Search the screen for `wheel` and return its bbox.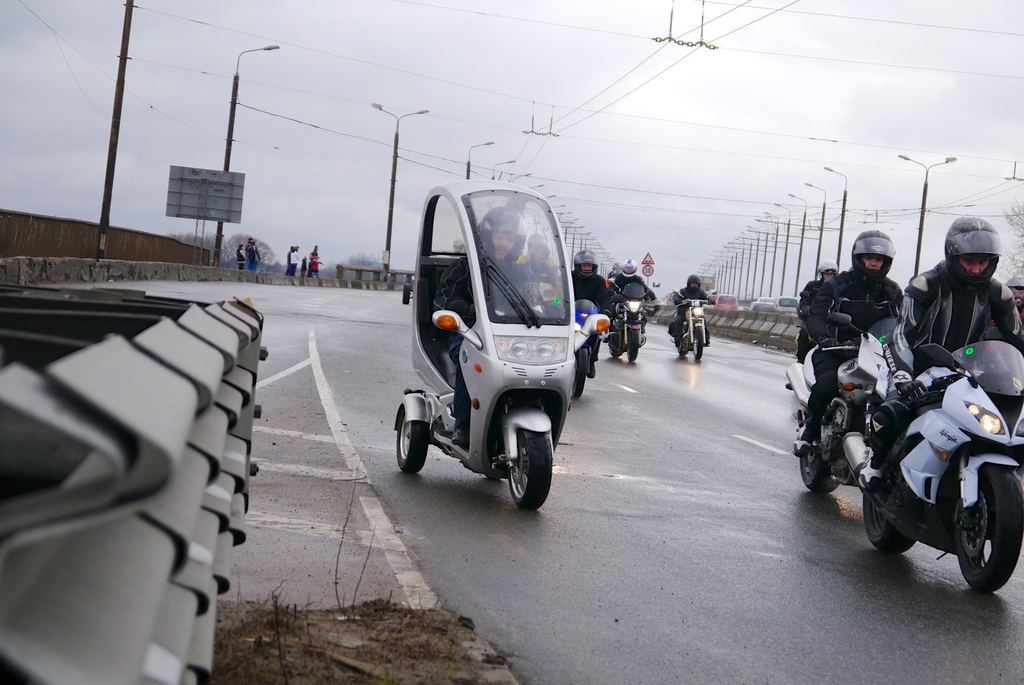
Found: {"left": 512, "top": 430, "right": 557, "bottom": 508}.
